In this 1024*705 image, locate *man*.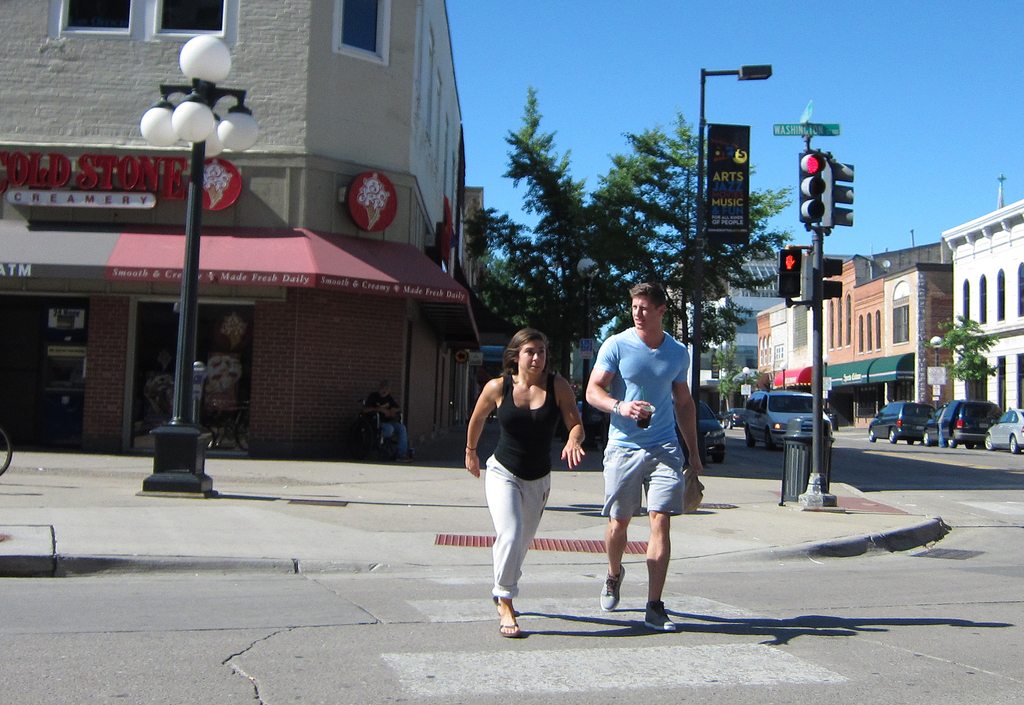
Bounding box: crop(366, 377, 415, 465).
